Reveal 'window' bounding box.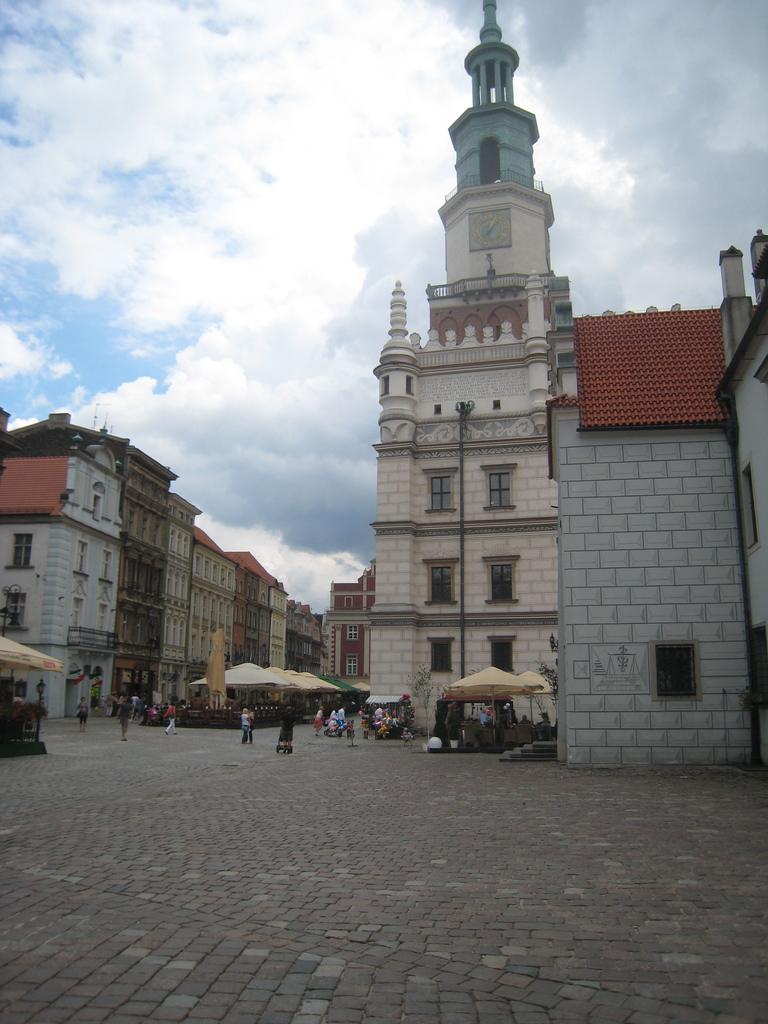
Revealed: locate(98, 603, 112, 636).
